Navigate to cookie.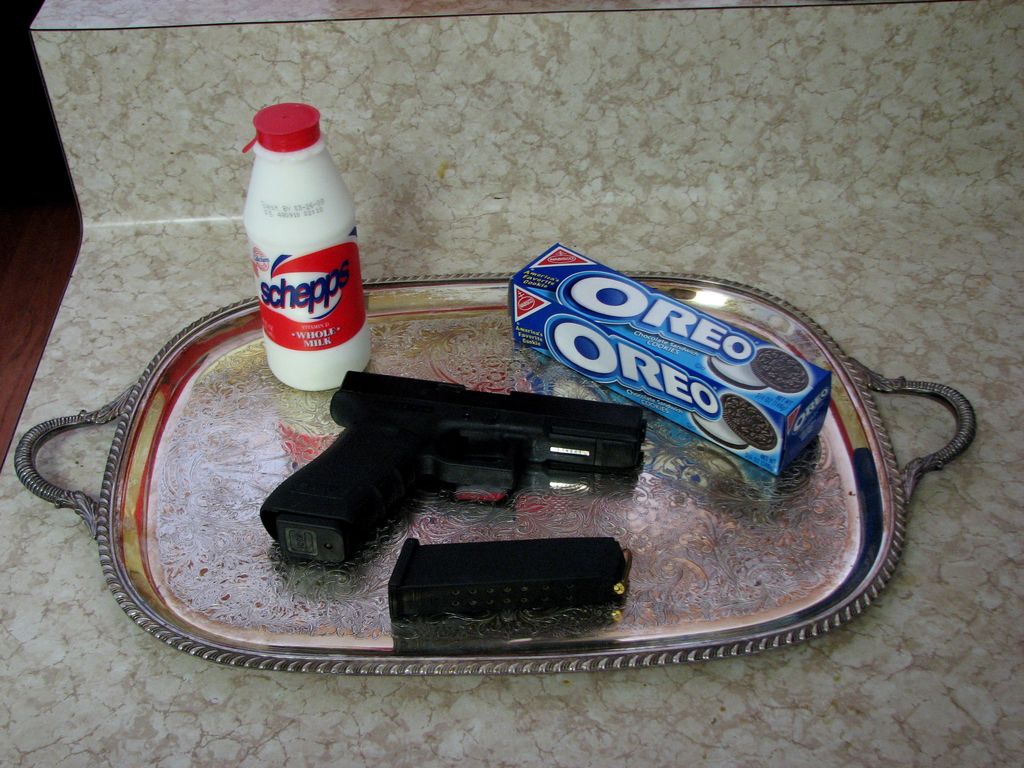
Navigation target: <region>690, 393, 781, 449</region>.
